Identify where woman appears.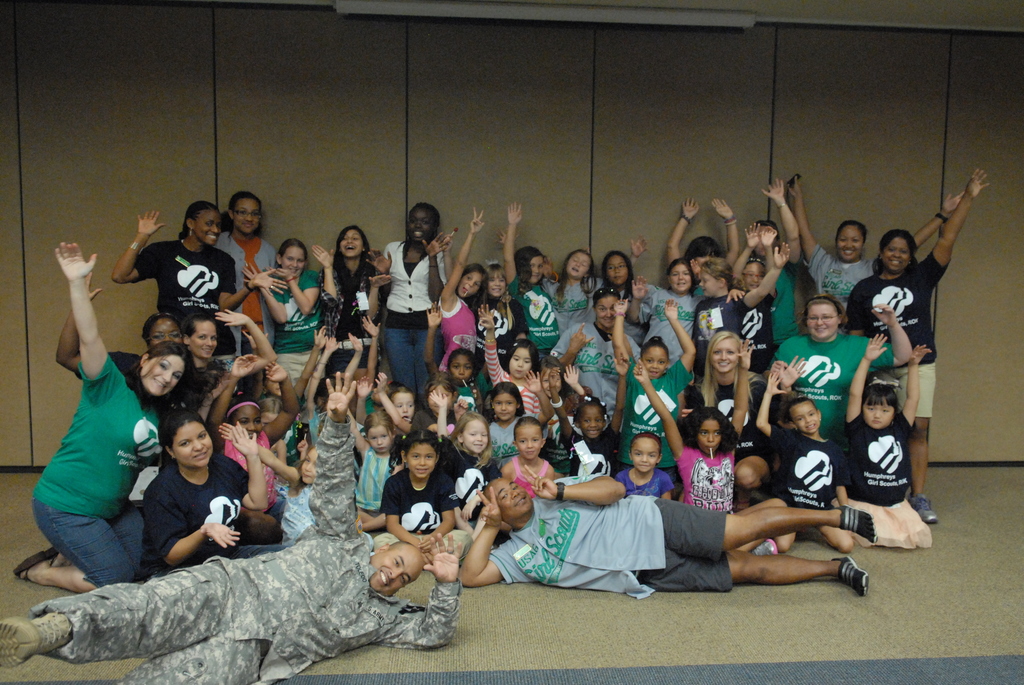
Appears at 499,418,760,607.
